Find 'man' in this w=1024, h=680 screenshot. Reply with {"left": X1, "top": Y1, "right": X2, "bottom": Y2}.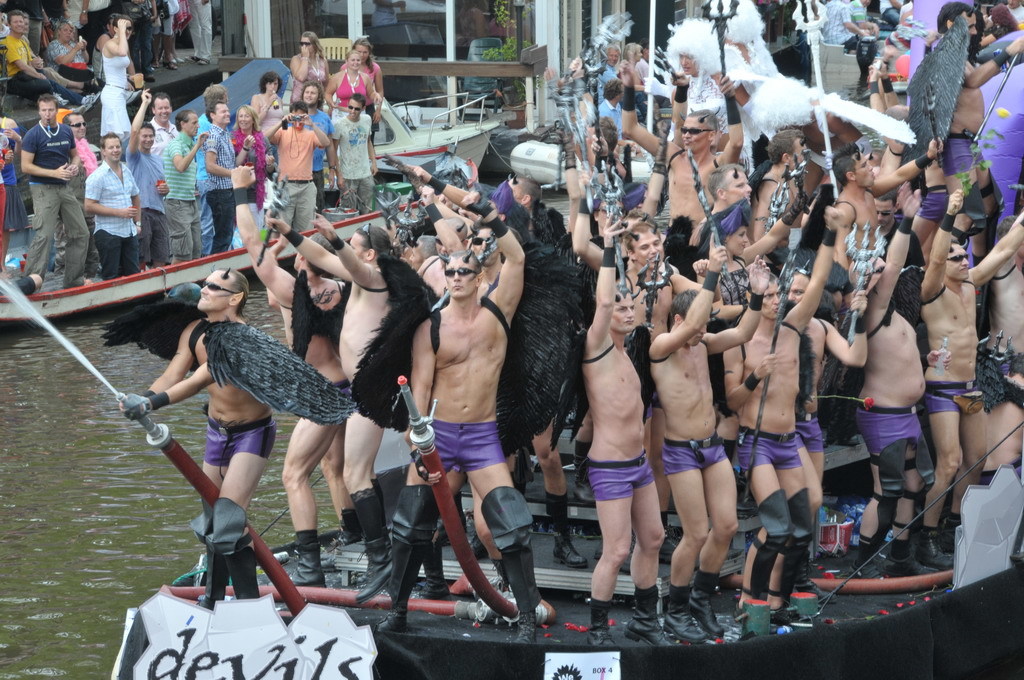
{"left": 249, "top": 76, "right": 296, "bottom": 136}.
